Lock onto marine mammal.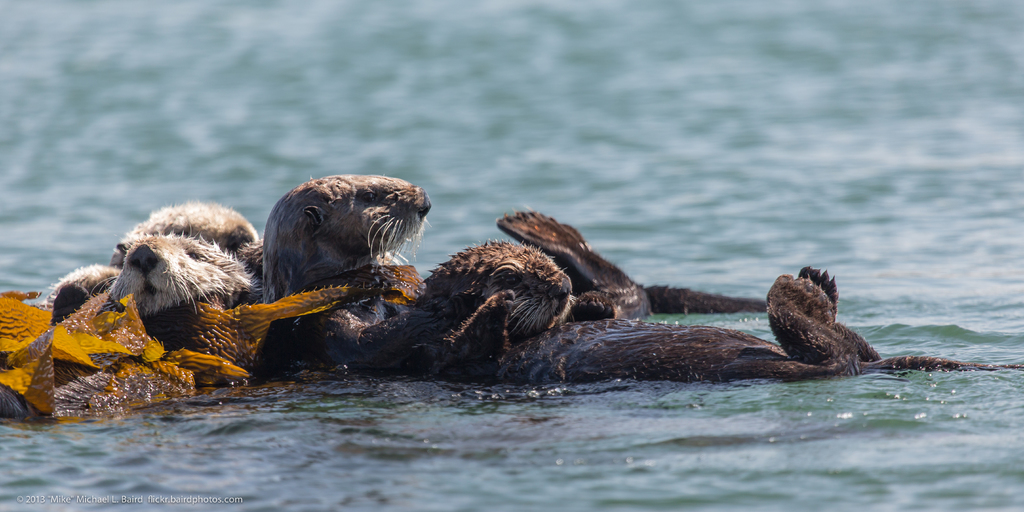
Locked: left=245, top=223, right=577, bottom=376.
